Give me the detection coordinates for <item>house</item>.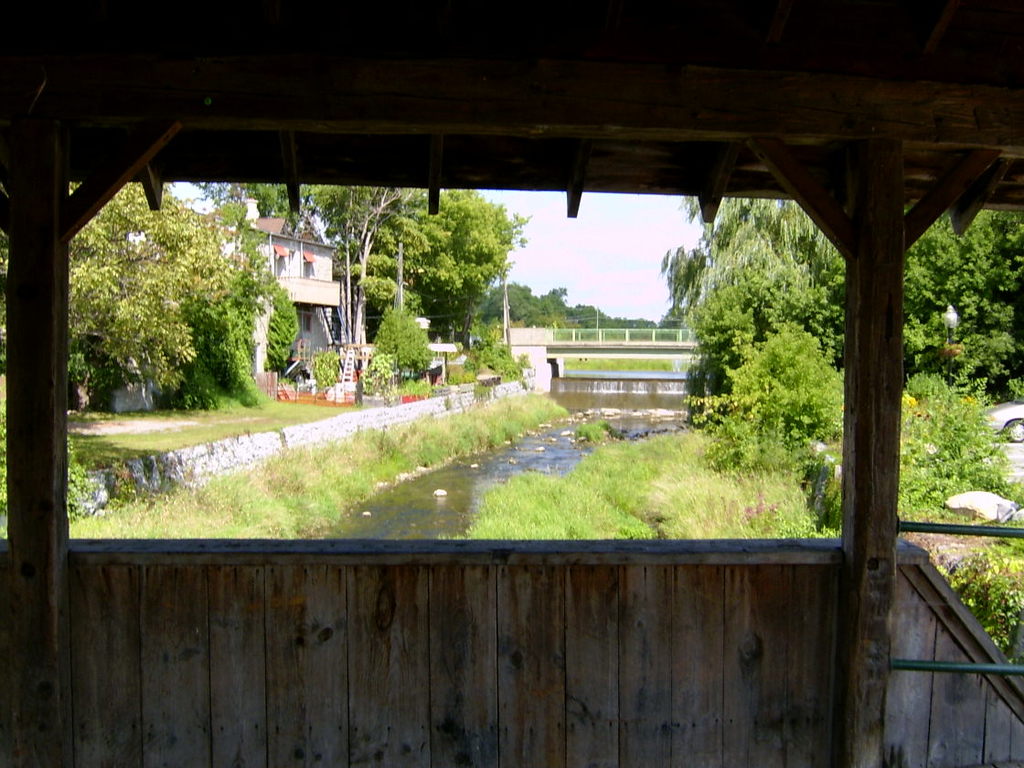
[left=193, top=200, right=339, bottom=381].
